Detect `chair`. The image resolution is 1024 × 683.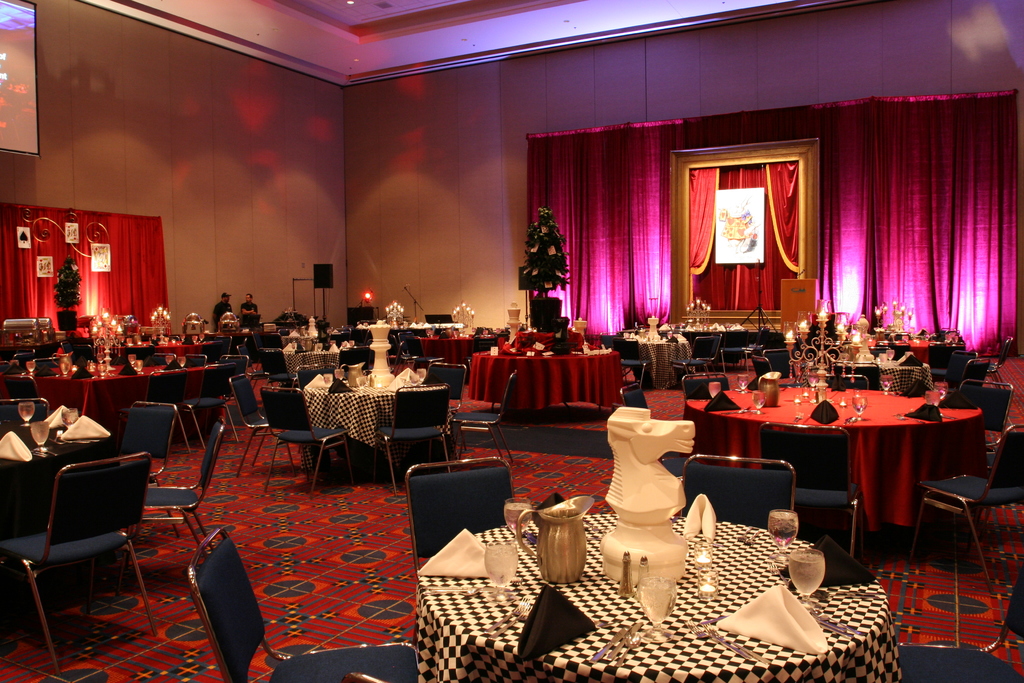
189 526 422 682.
